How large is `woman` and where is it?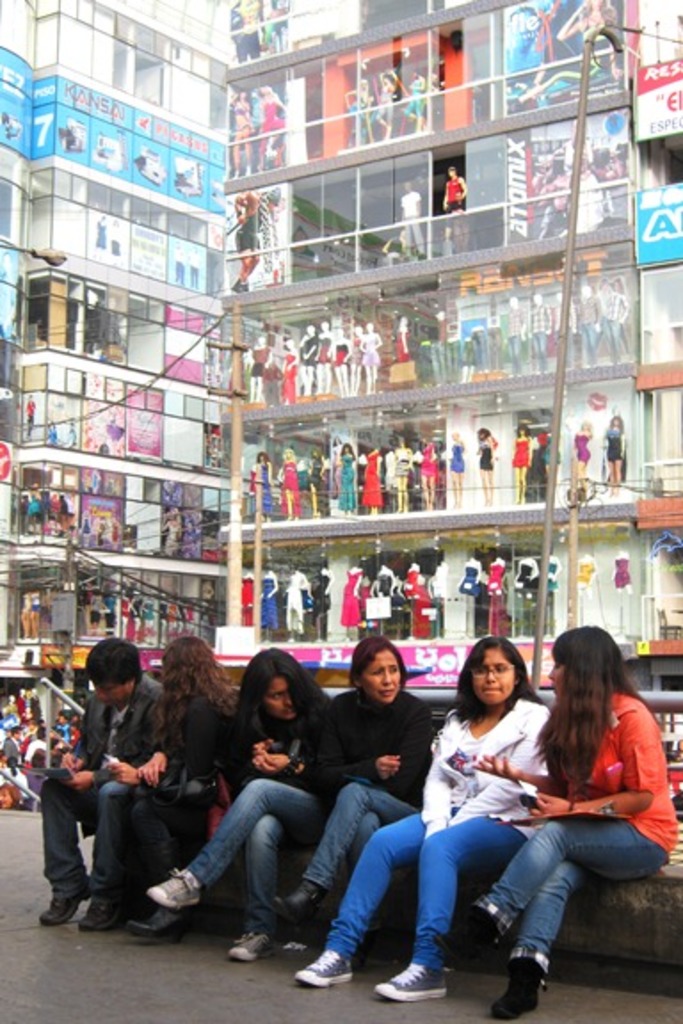
Bounding box: (x1=139, y1=638, x2=242, y2=940).
